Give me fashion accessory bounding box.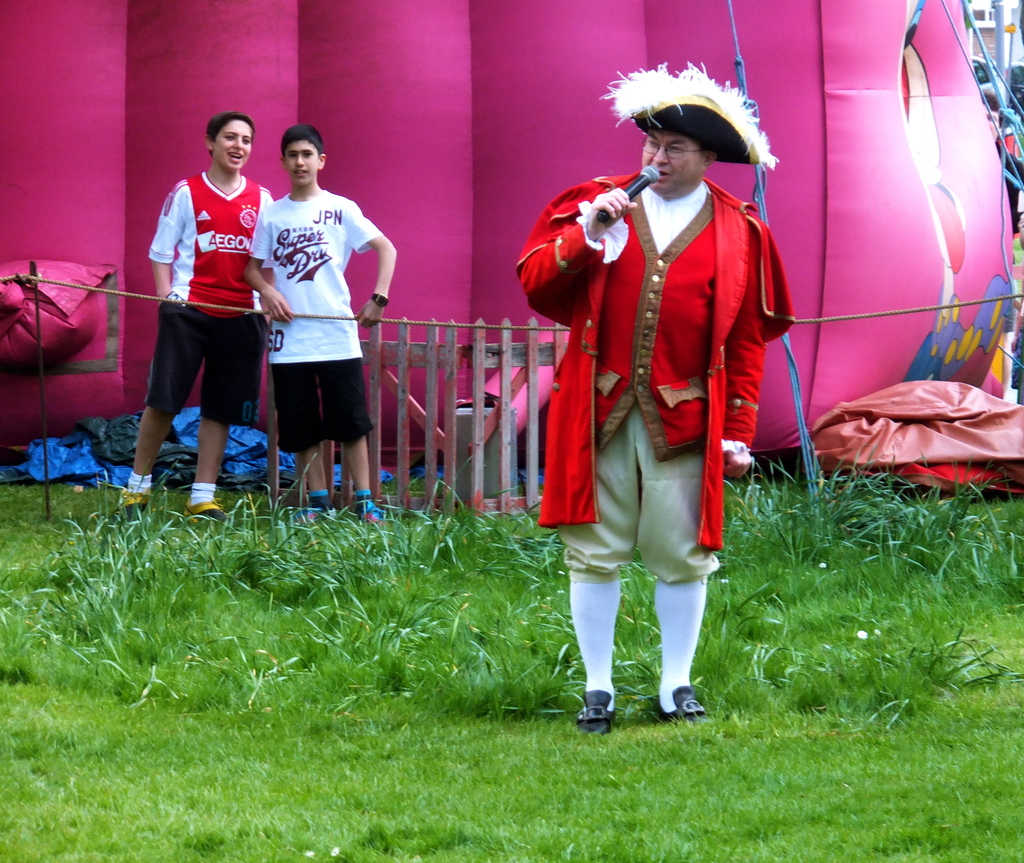
crop(572, 578, 623, 725).
